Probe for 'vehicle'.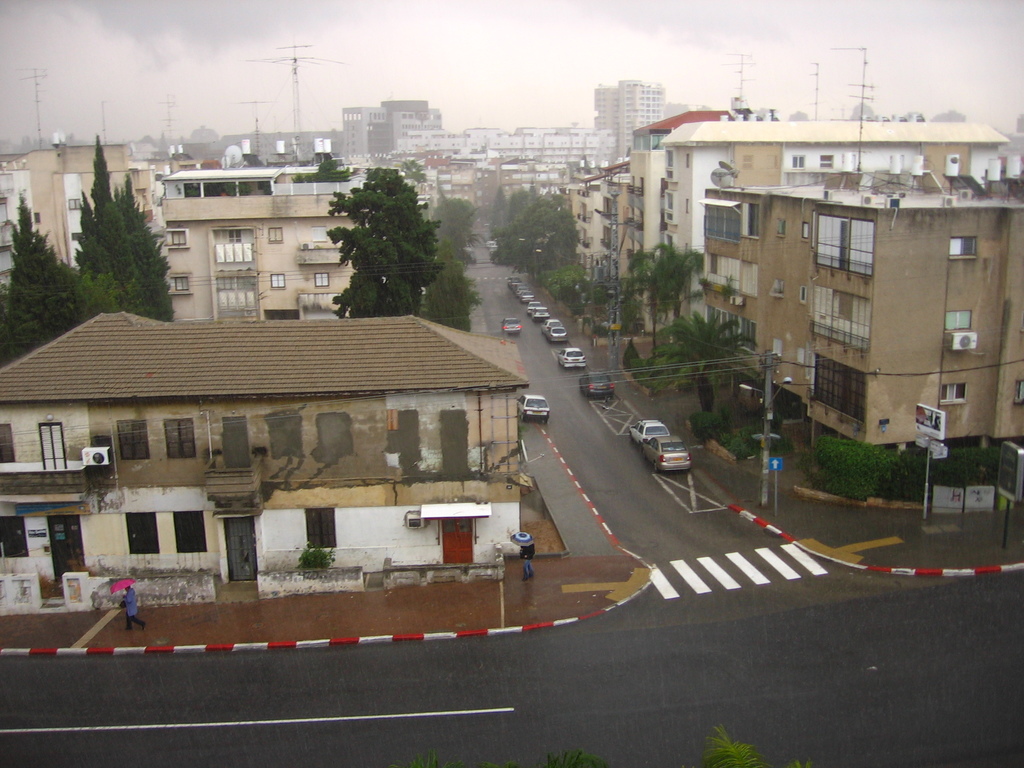
Probe result: left=547, top=314, right=556, bottom=332.
